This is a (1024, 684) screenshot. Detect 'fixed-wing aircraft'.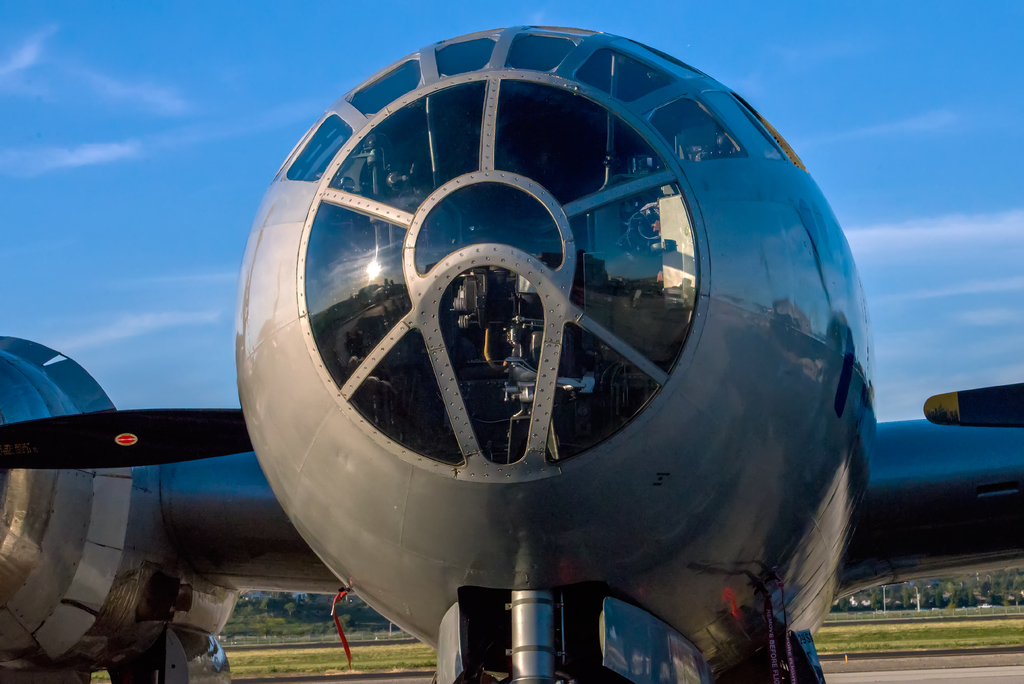
(0,18,1023,683).
